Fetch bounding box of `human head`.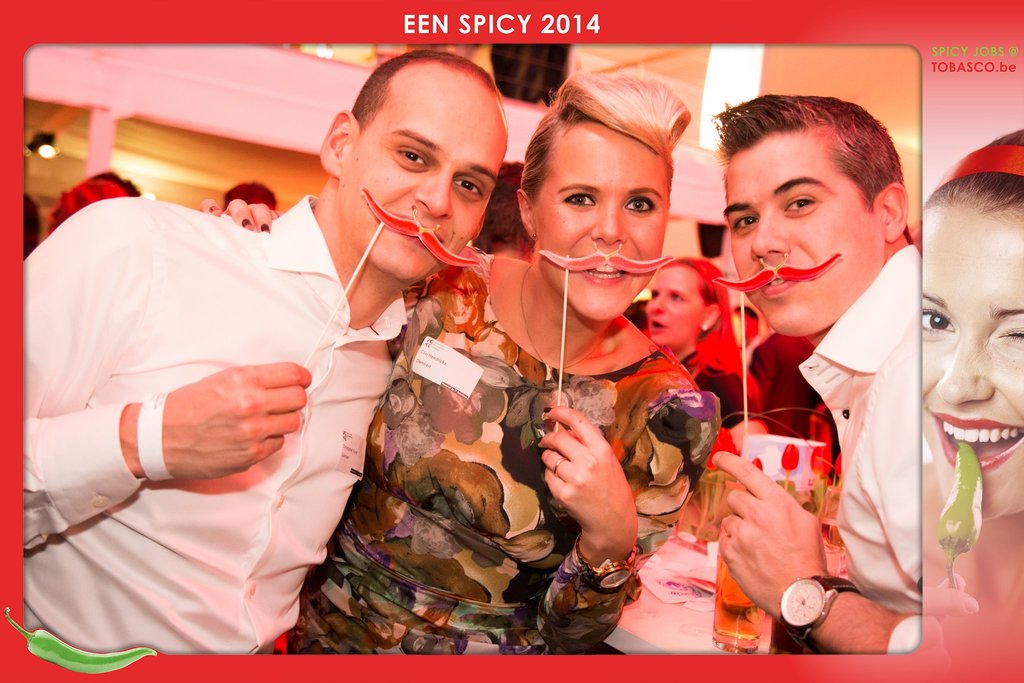
Bbox: x1=220, y1=183, x2=271, y2=232.
